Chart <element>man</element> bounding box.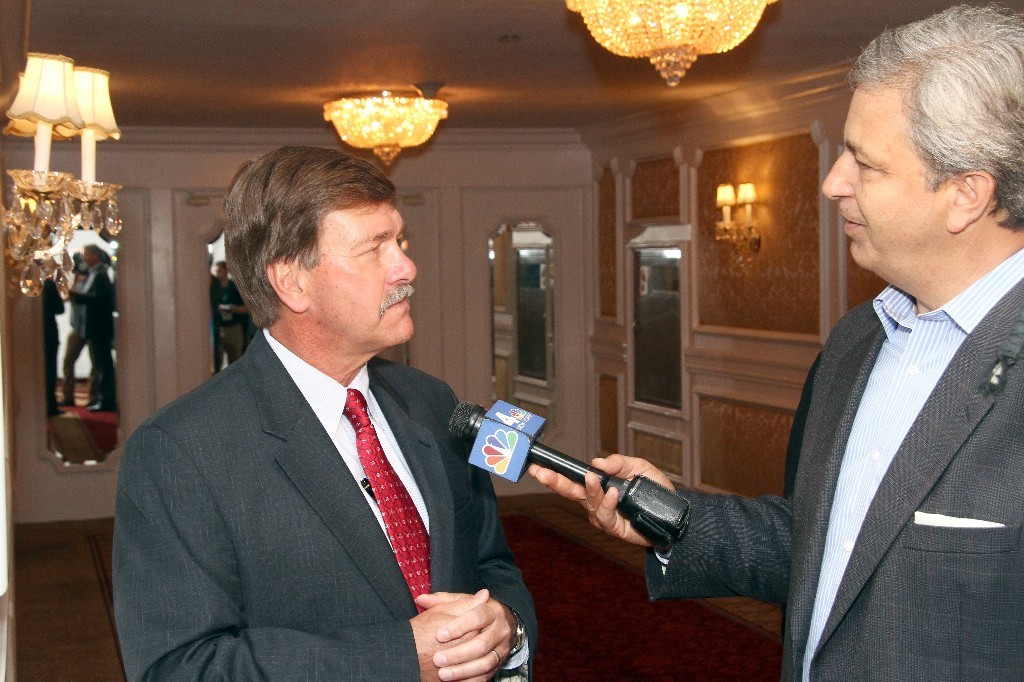
Charted: (107,141,544,671).
